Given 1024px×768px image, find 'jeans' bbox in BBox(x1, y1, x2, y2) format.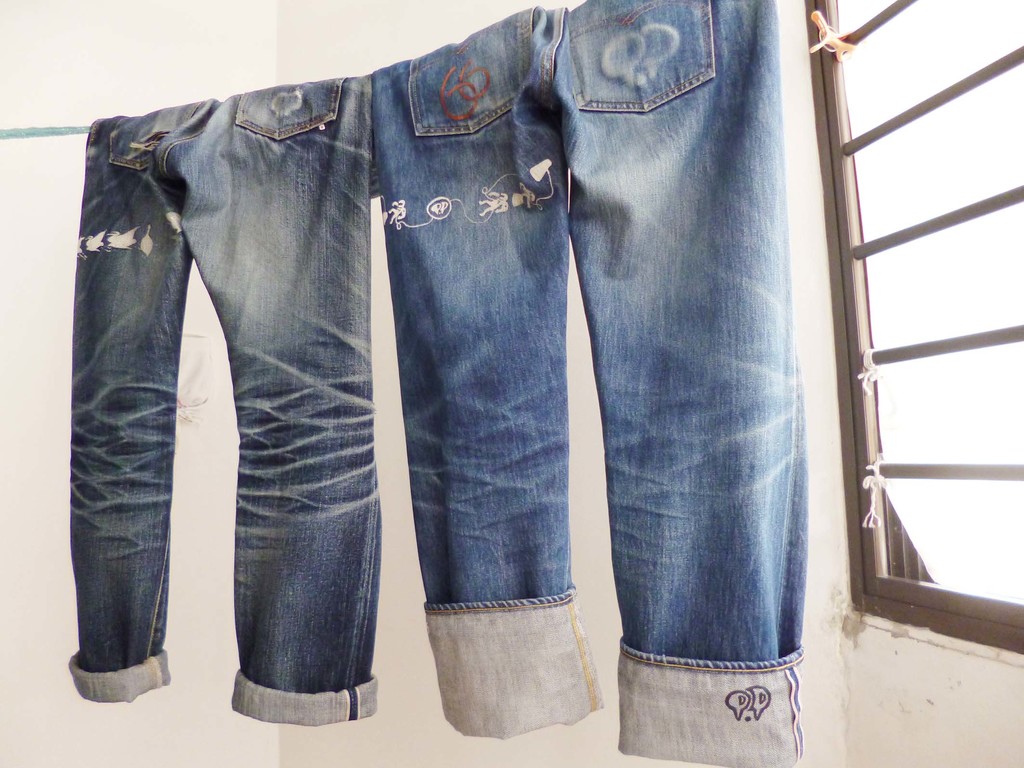
BBox(374, 0, 806, 767).
